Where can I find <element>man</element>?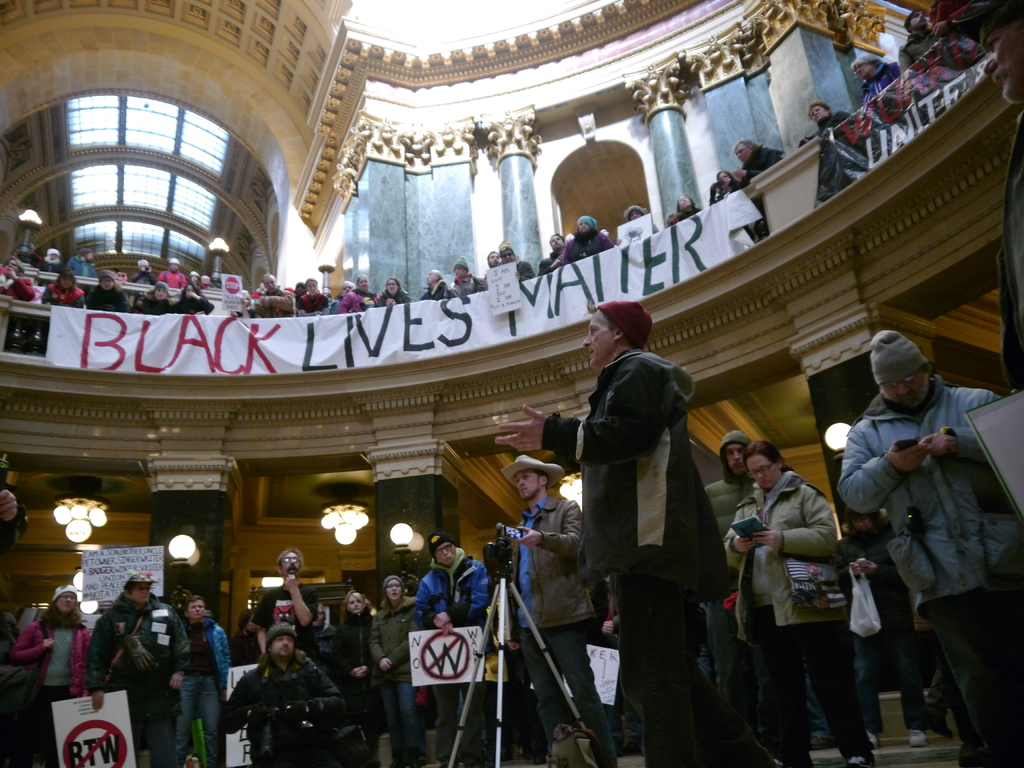
You can find it at (538,233,568,279).
